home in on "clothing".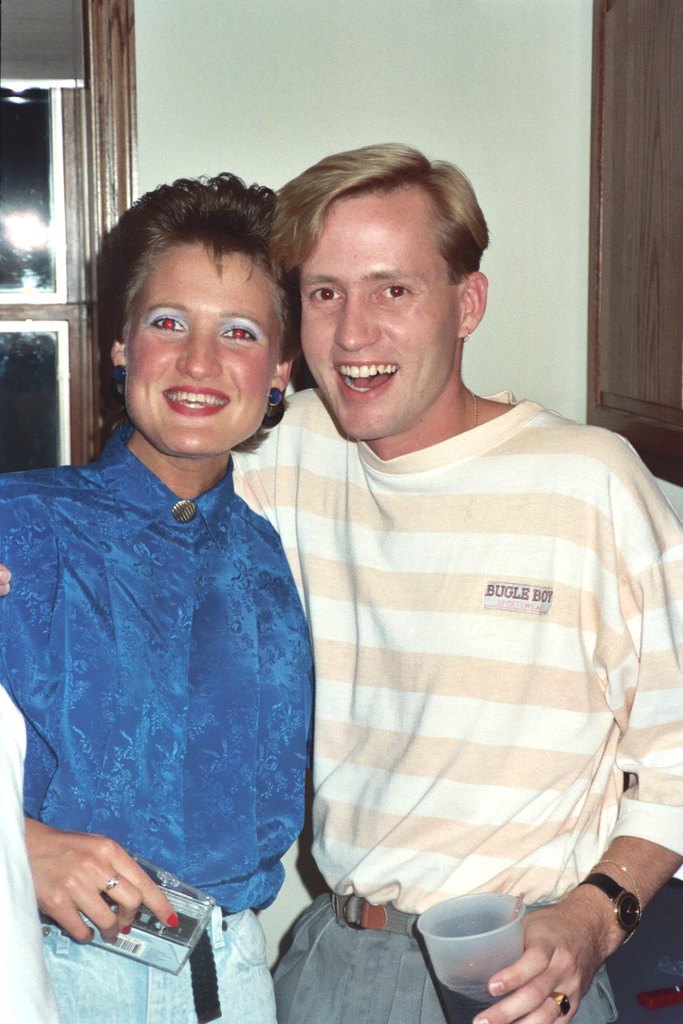
Homed in at (left=229, top=389, right=682, bottom=1023).
